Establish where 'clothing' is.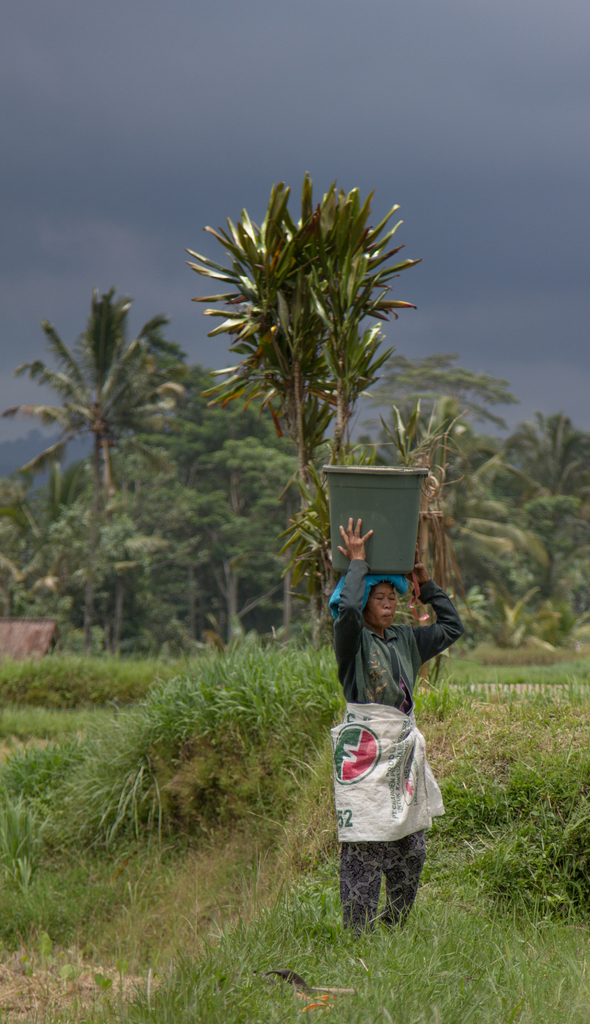
Established at (331, 559, 468, 942).
